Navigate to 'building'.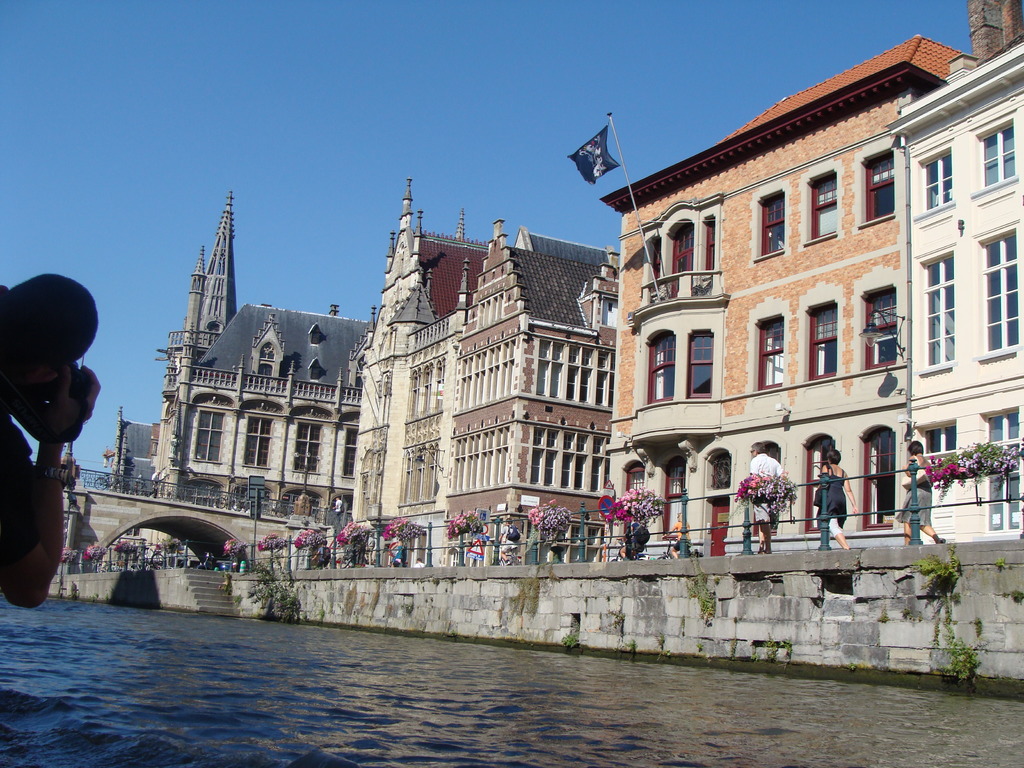
Navigation target: {"left": 884, "top": 0, "right": 1023, "bottom": 547}.
